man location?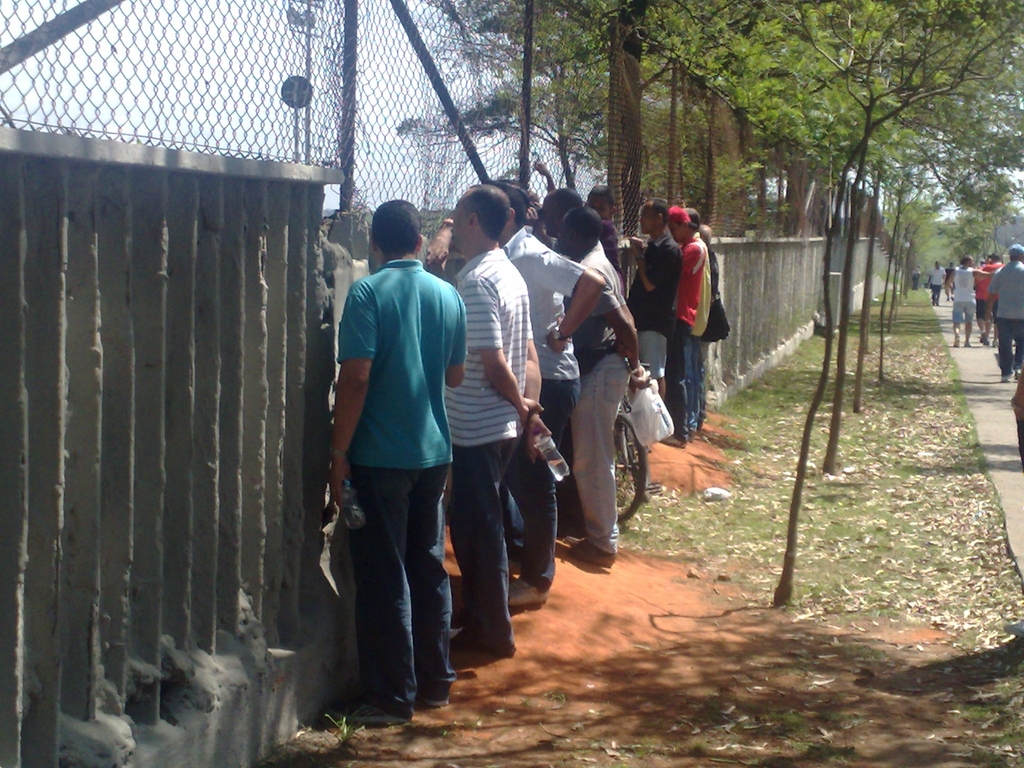
left=316, top=191, right=474, bottom=733
